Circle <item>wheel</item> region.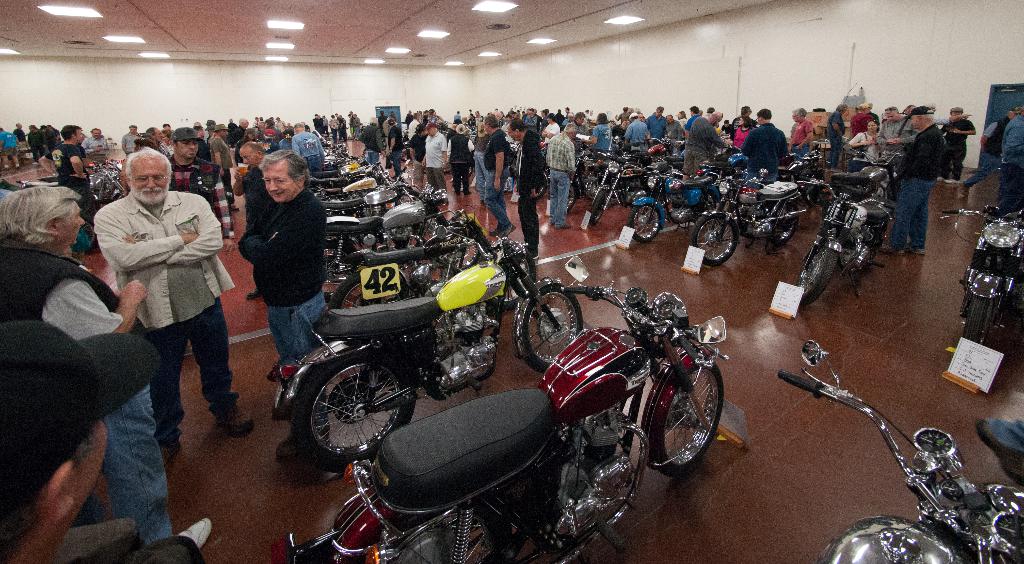
Region: x1=531 y1=175 x2=548 y2=201.
